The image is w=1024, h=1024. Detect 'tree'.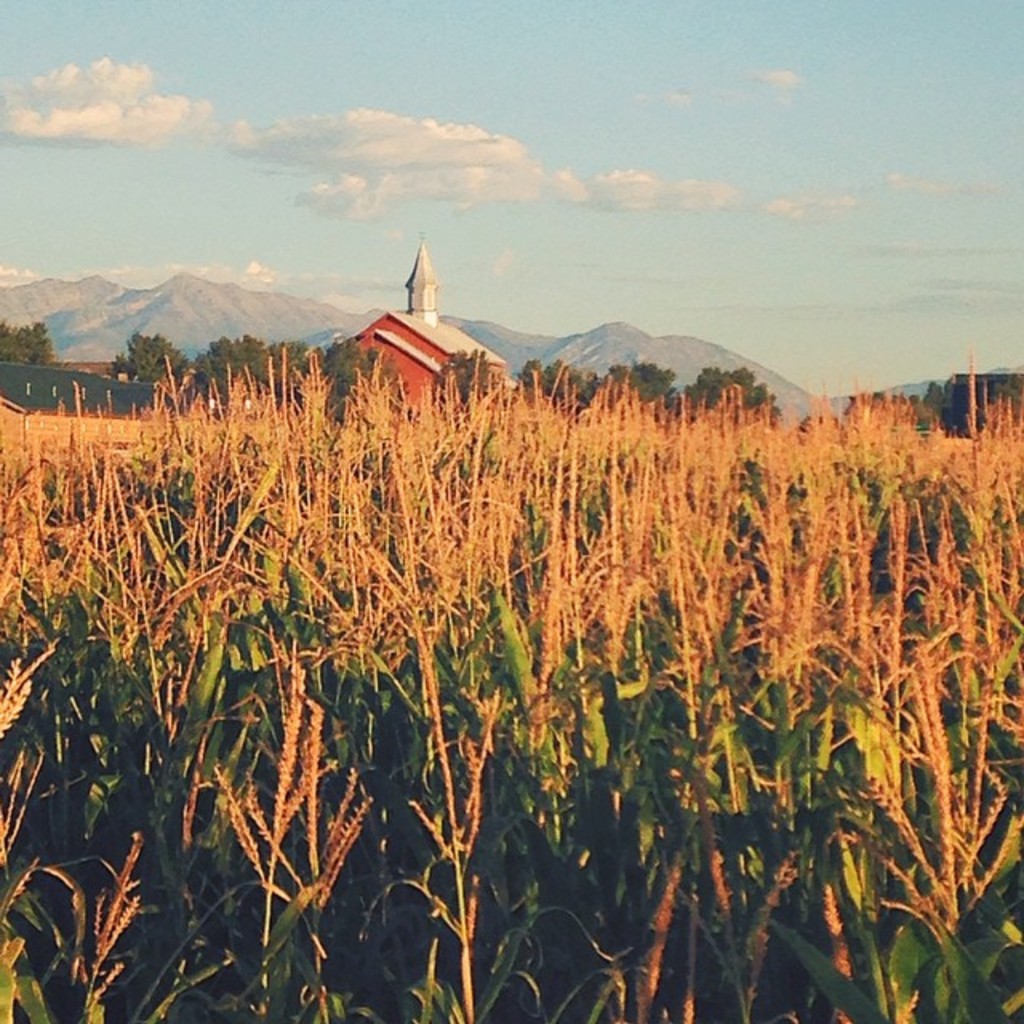
Detection: 0,317,66,370.
